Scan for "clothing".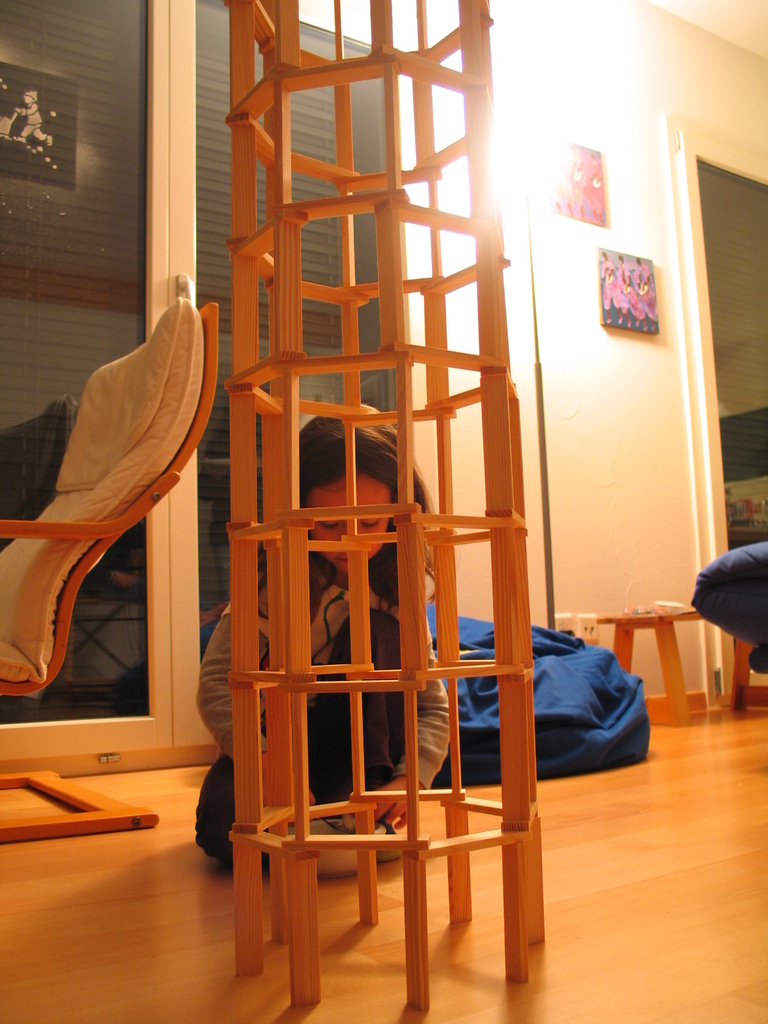
Scan result: {"x1": 689, "y1": 540, "x2": 767, "y2": 678}.
